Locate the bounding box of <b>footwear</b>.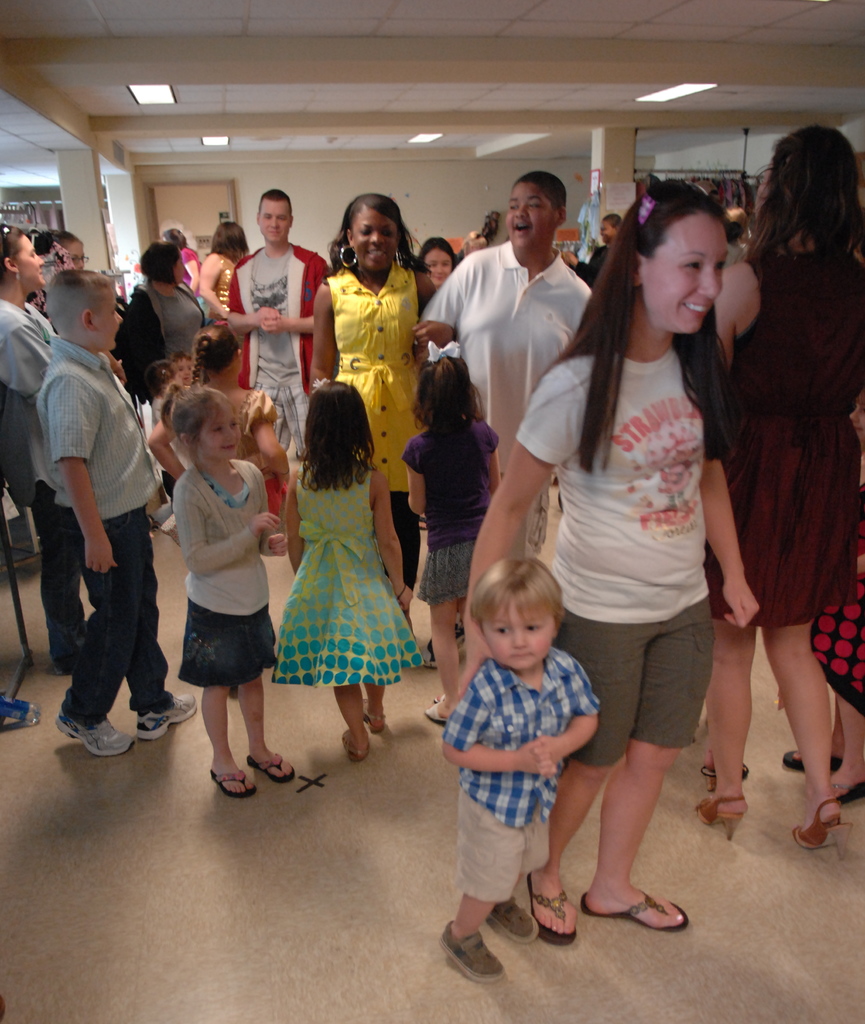
Bounding box: bbox=(443, 918, 502, 984).
